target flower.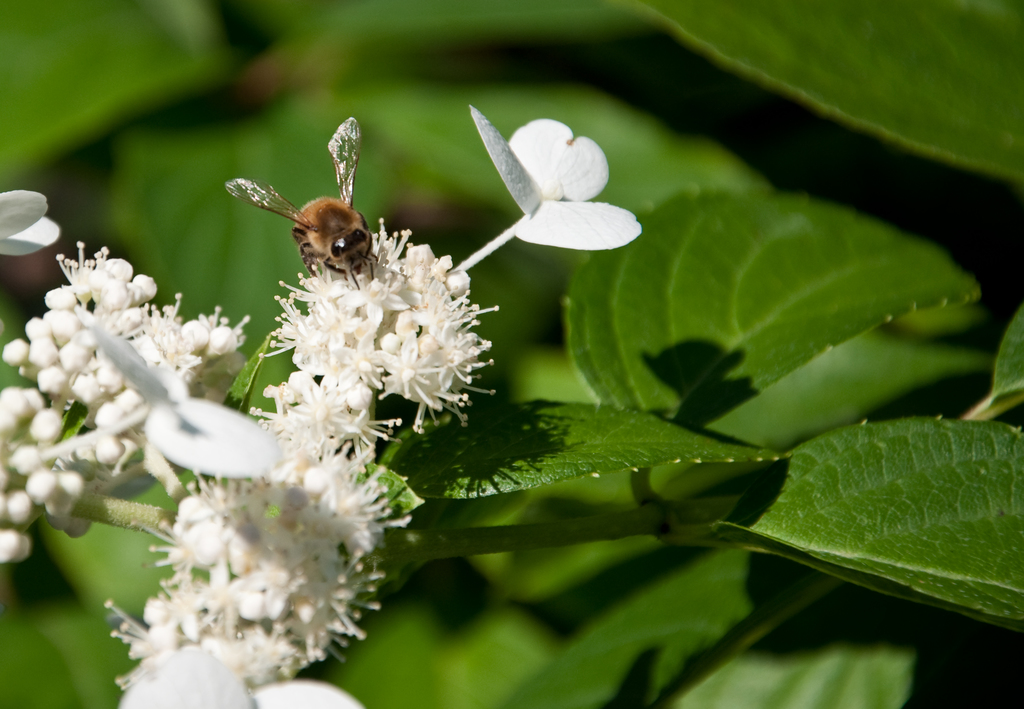
Target region: [0,241,257,568].
